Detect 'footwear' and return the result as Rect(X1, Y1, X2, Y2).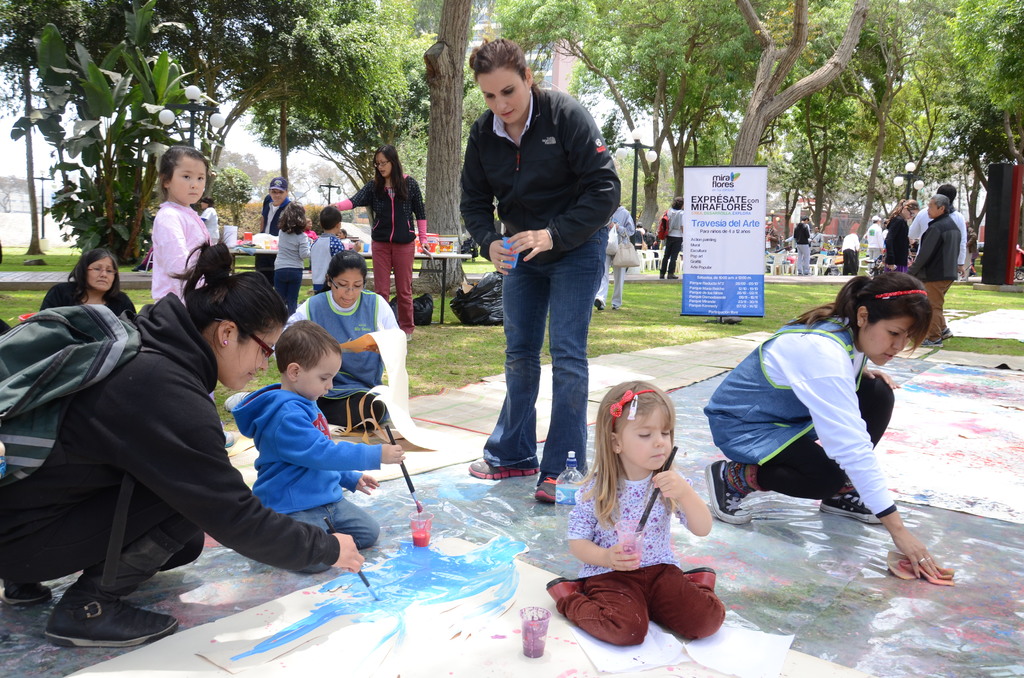
Rect(544, 576, 584, 604).
